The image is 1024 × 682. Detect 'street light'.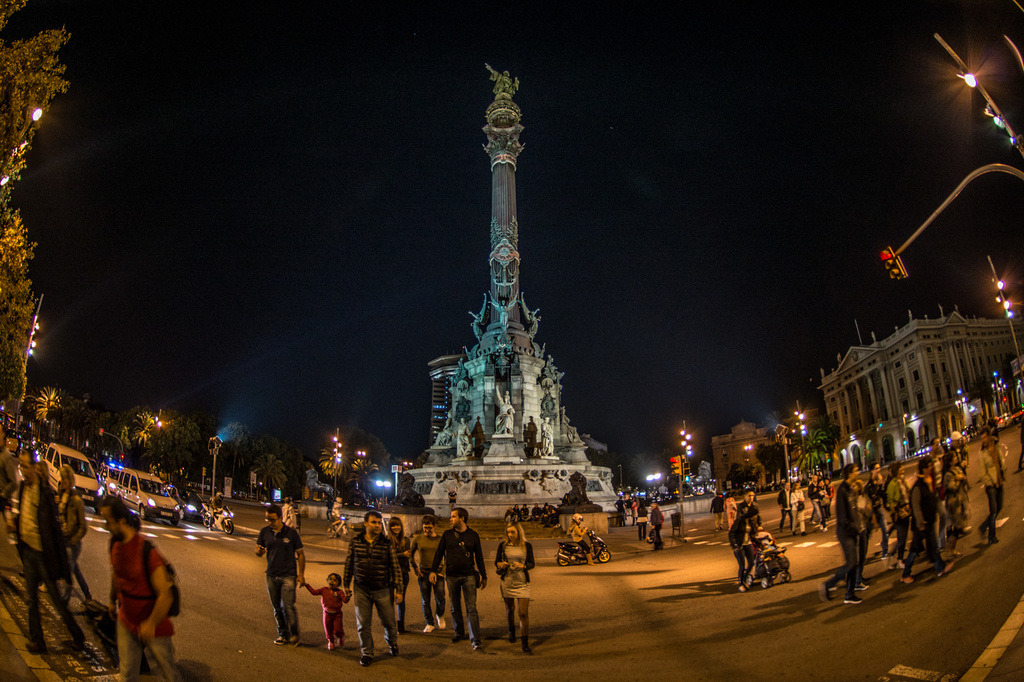
Detection: <region>678, 420, 694, 493</region>.
